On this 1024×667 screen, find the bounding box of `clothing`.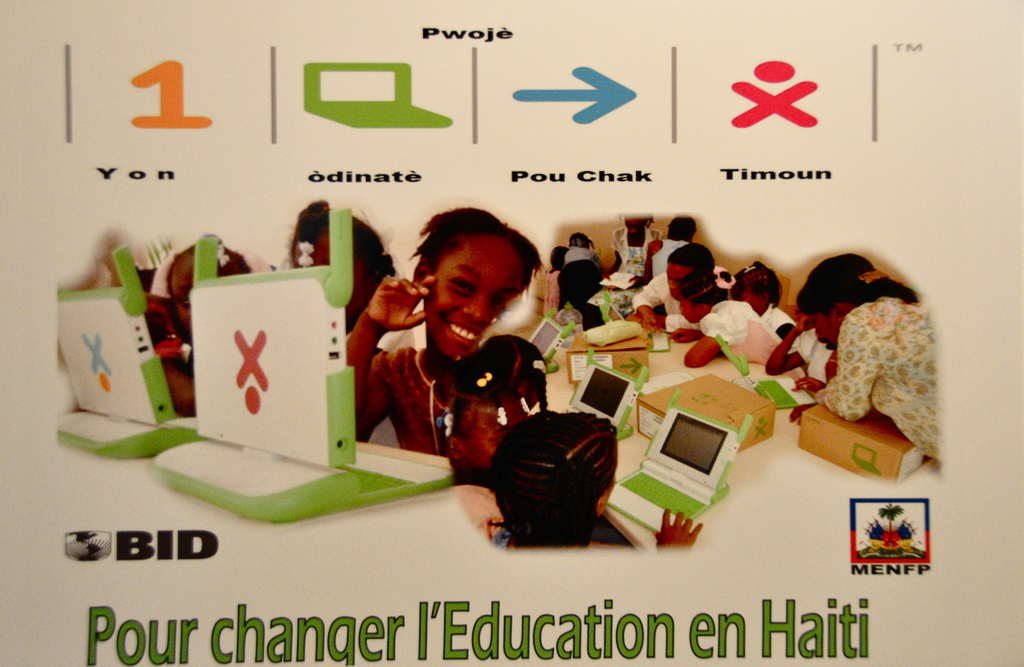
Bounding box: box(758, 305, 795, 338).
